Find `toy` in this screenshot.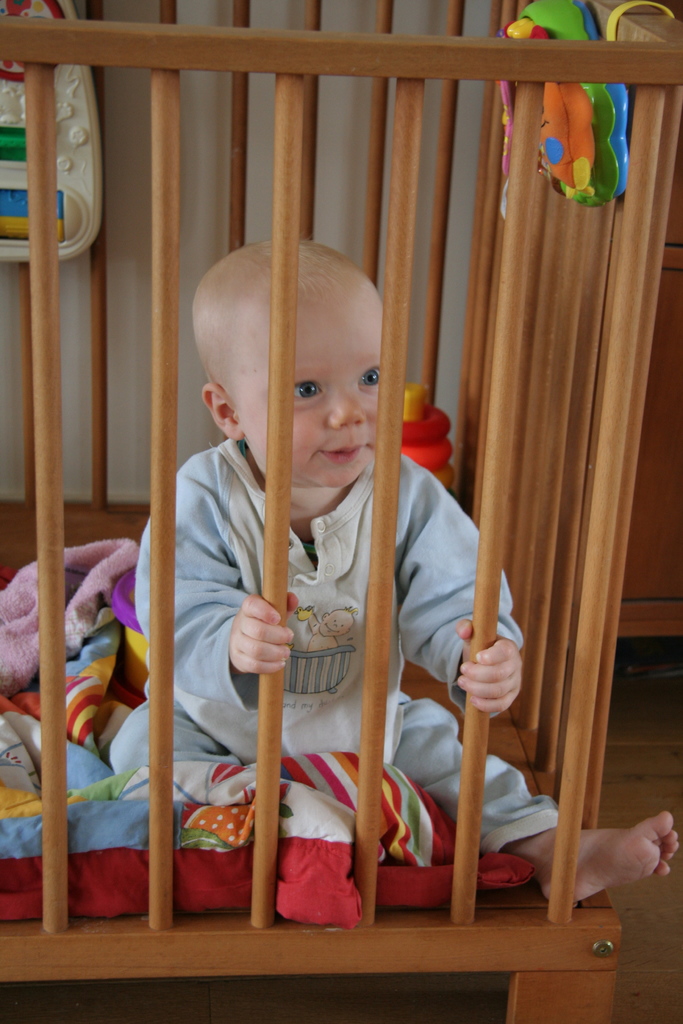
The bounding box for `toy` is x1=548, y1=88, x2=622, y2=183.
